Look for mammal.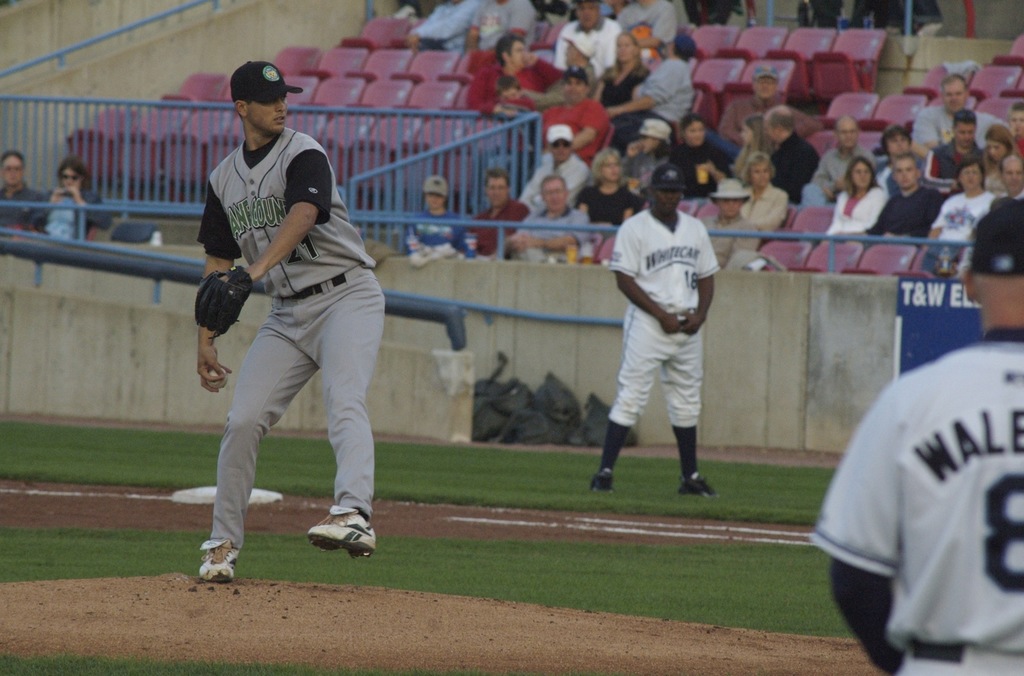
Found: (x1=461, y1=169, x2=538, y2=255).
